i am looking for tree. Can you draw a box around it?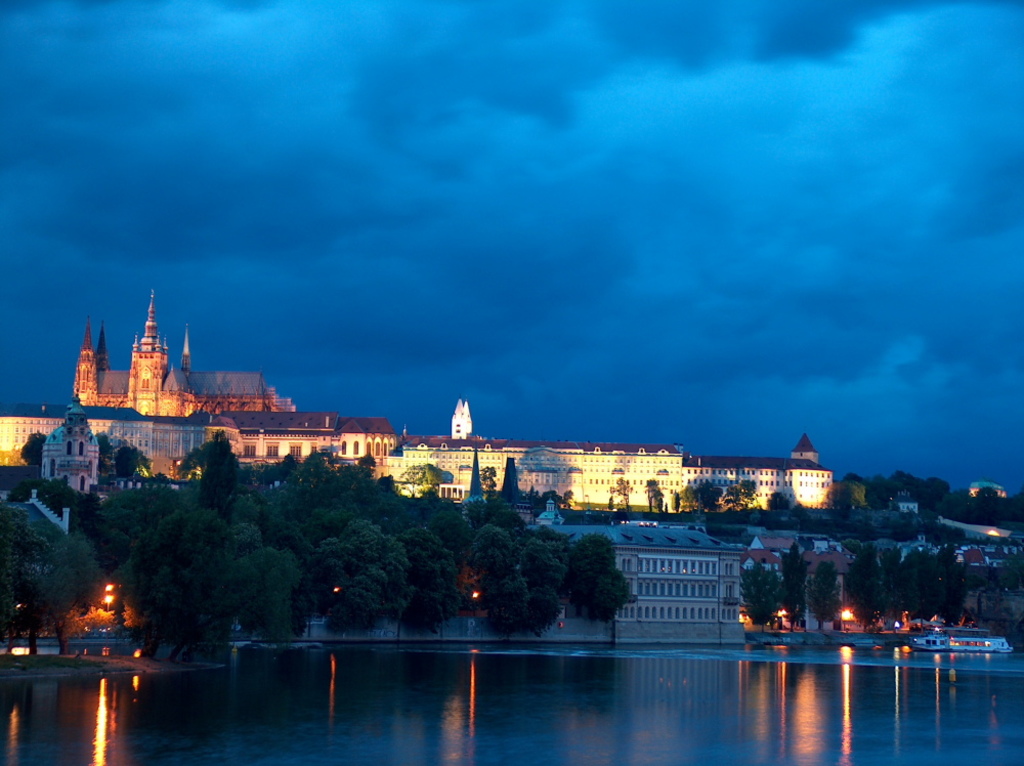
Sure, the bounding box is [x1=720, y1=484, x2=746, y2=508].
